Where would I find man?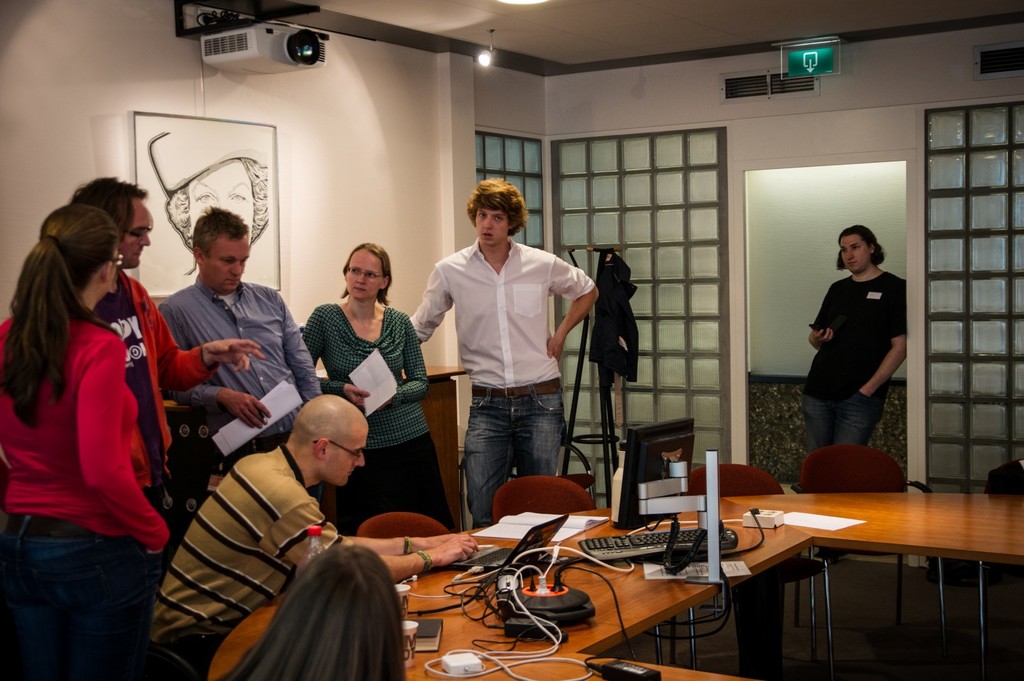
At bbox=(148, 392, 471, 680).
